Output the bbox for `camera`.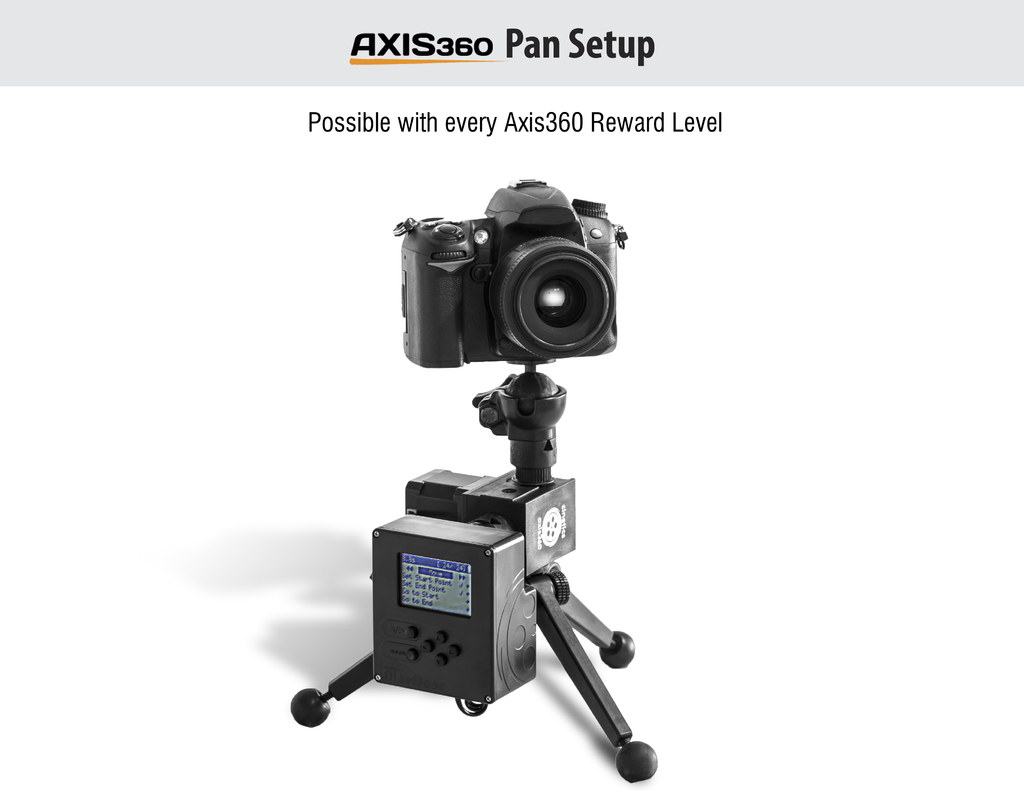
{"x1": 399, "y1": 180, "x2": 623, "y2": 371}.
